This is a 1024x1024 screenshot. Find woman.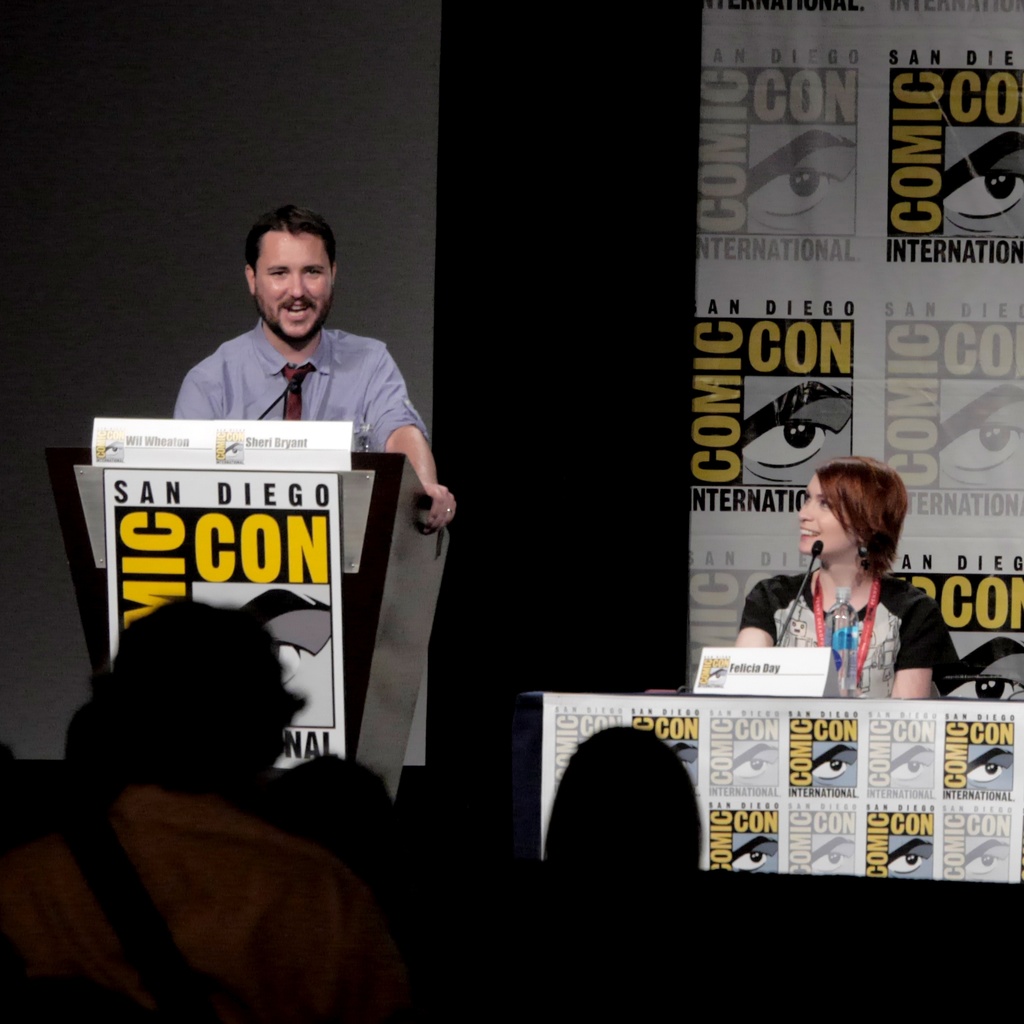
Bounding box: detection(764, 456, 944, 691).
